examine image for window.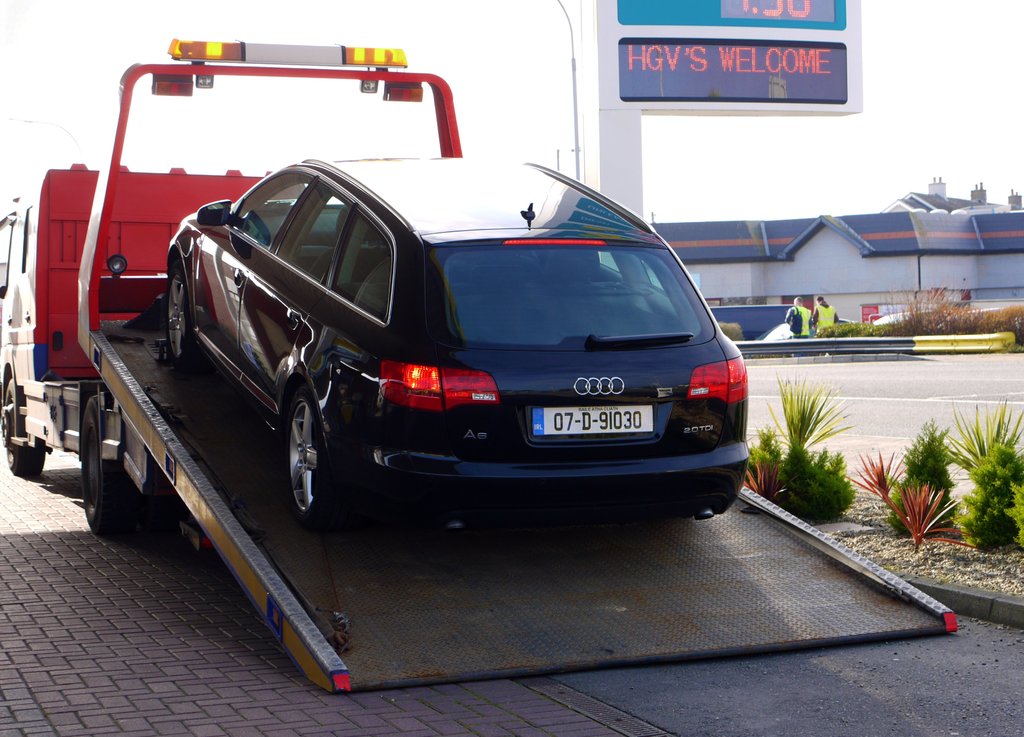
Examination result: bbox=[266, 174, 346, 287].
